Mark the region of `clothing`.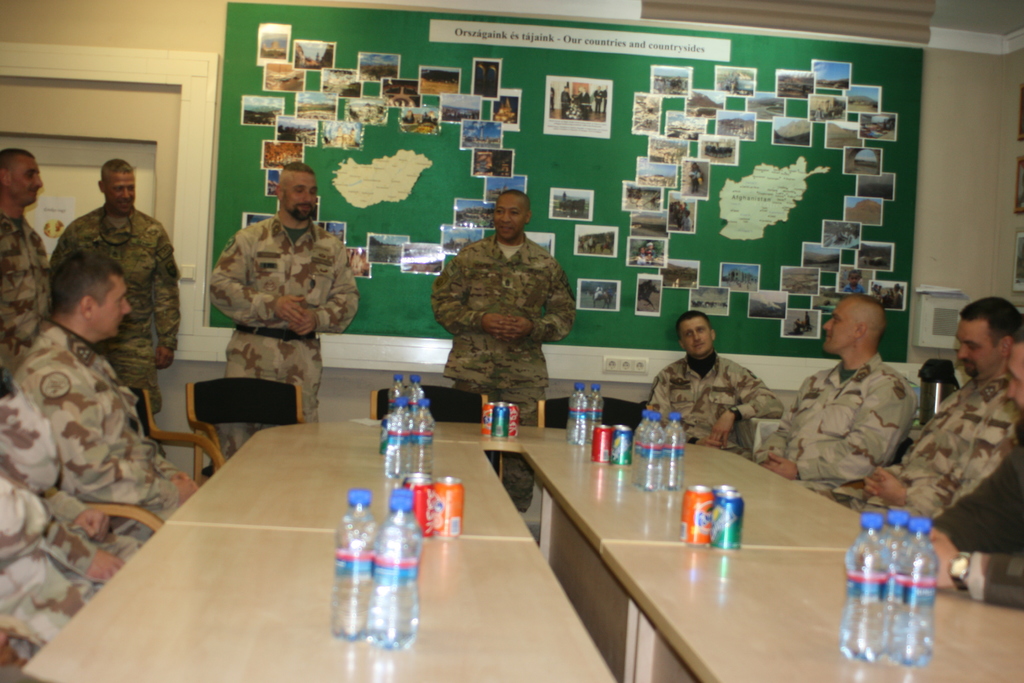
Region: locate(49, 202, 180, 409).
